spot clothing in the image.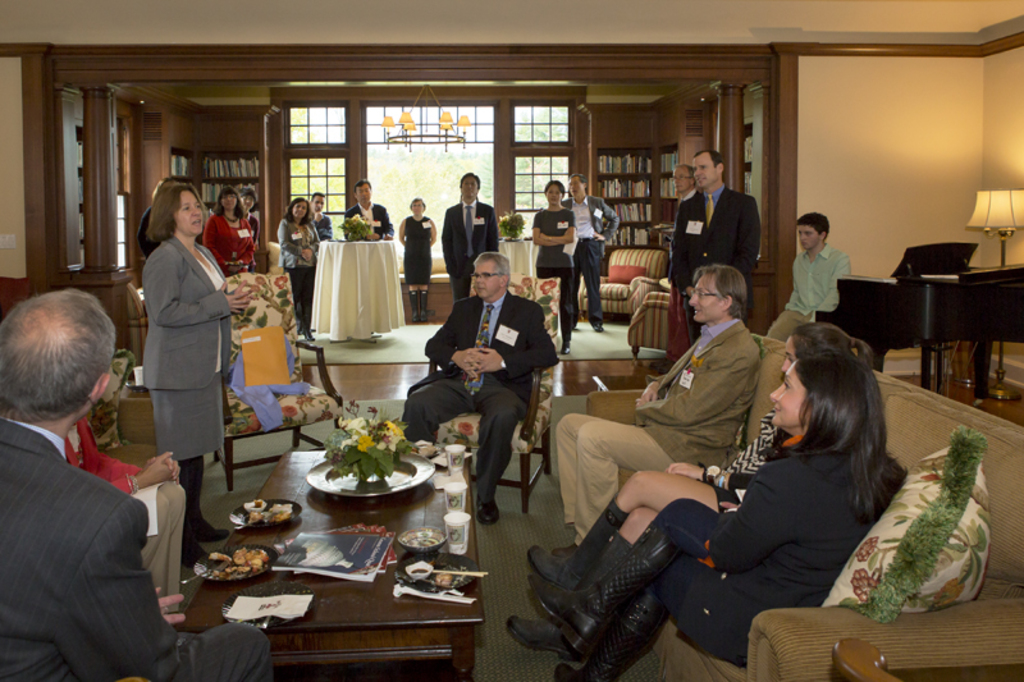
clothing found at bbox=(0, 412, 274, 681).
